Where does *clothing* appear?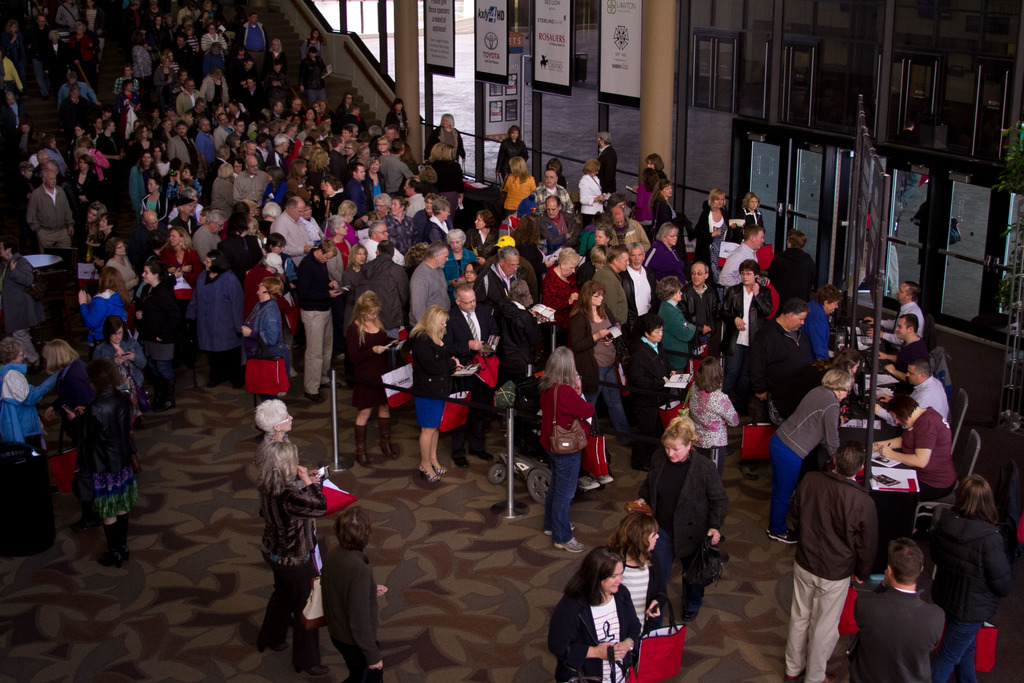
Appears at l=803, t=299, r=838, b=343.
